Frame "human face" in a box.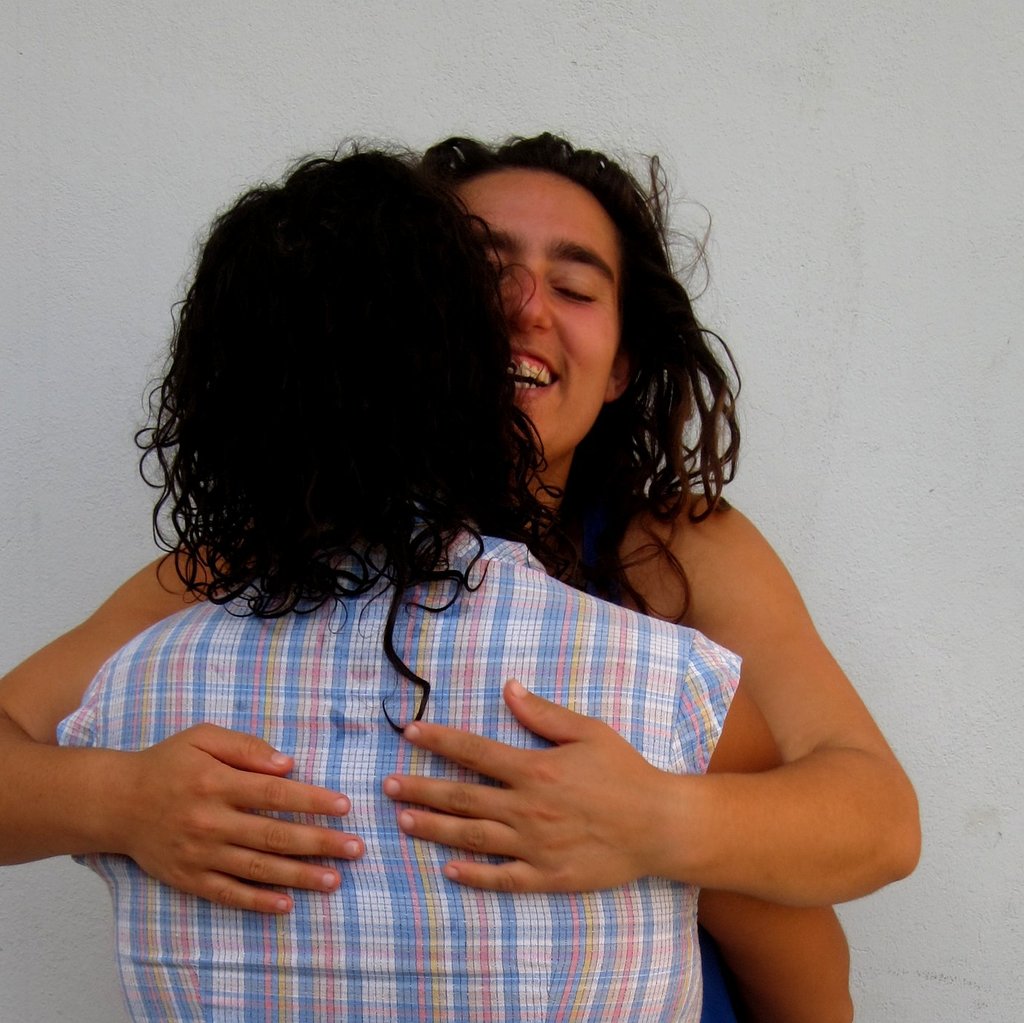
449:162:623:467.
